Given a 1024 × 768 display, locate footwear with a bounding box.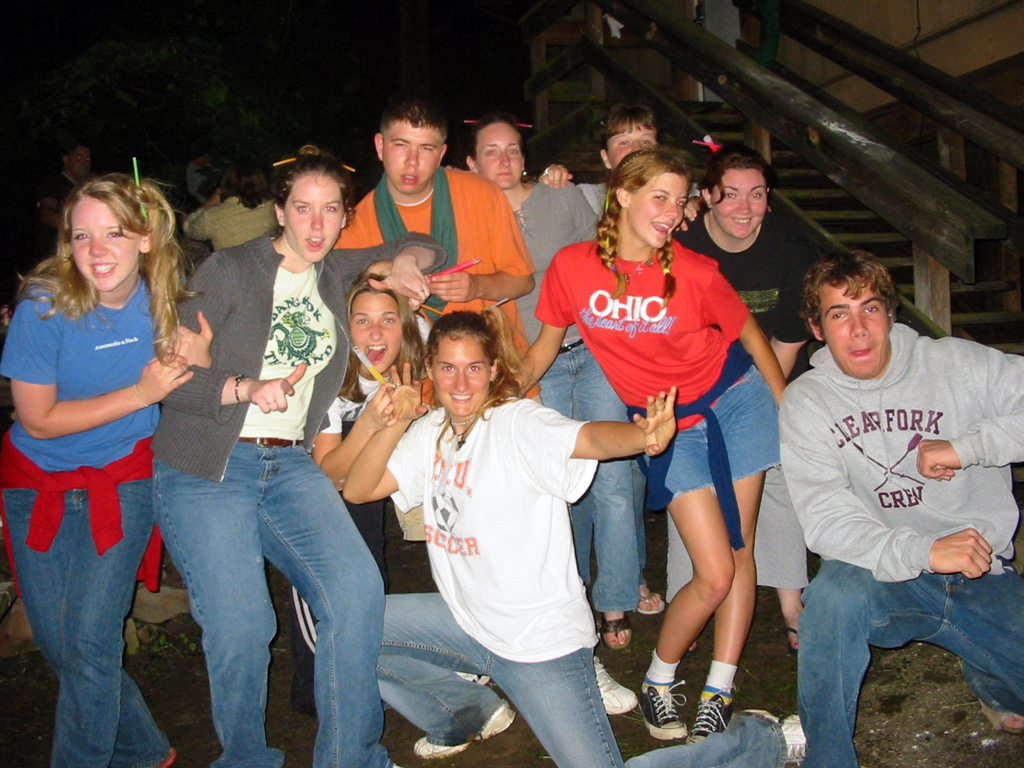
Located: 782 624 802 659.
